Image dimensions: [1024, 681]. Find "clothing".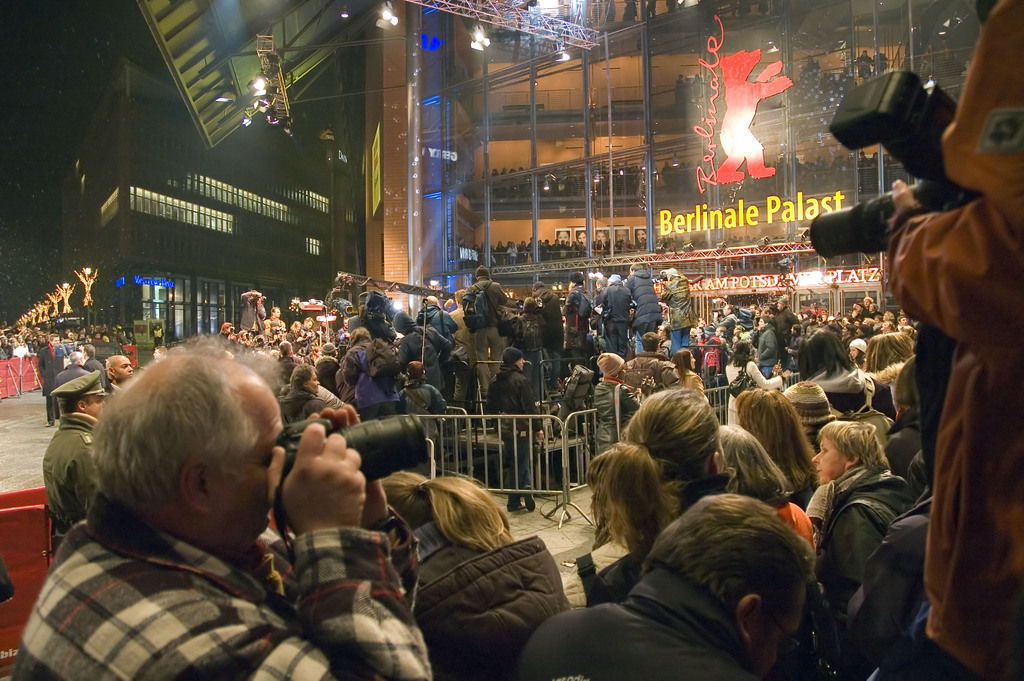
<bbox>623, 268, 660, 340</bbox>.
